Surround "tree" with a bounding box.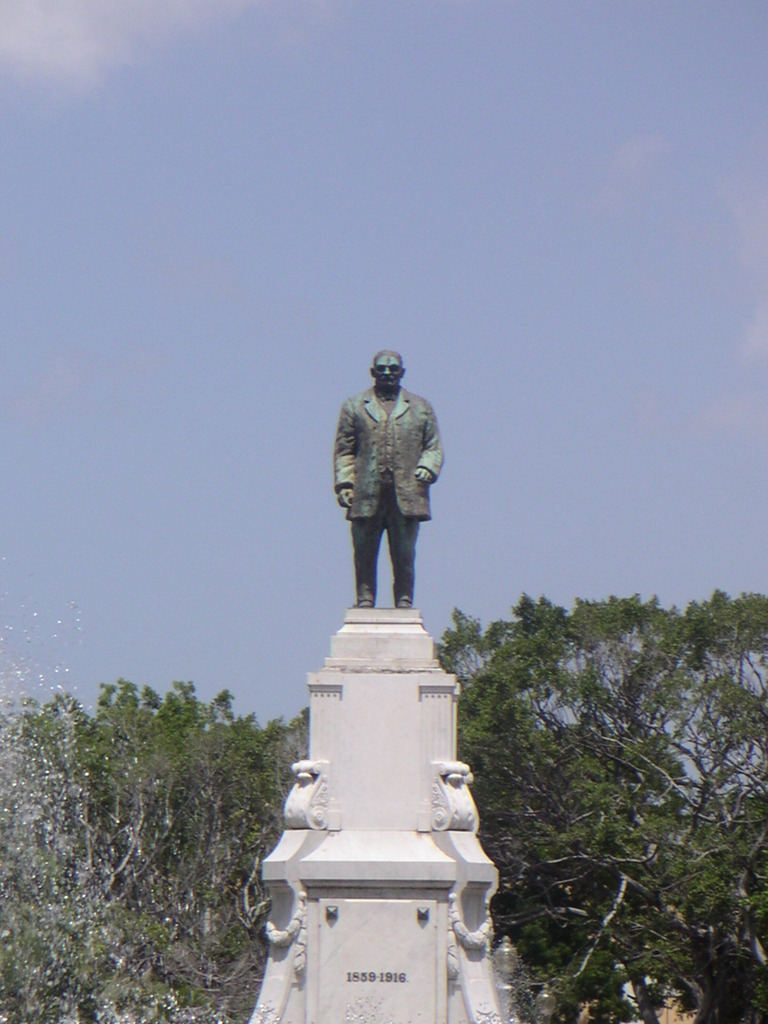
detection(0, 679, 310, 1023).
